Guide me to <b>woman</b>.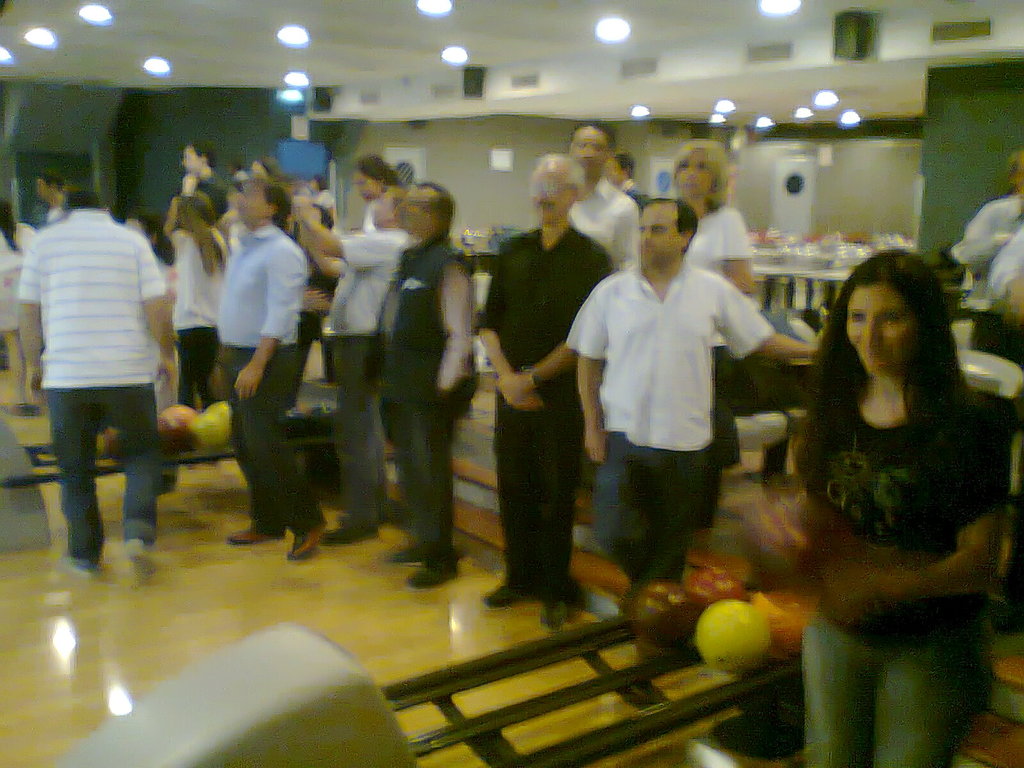
Guidance: (left=768, top=227, right=1007, bottom=742).
